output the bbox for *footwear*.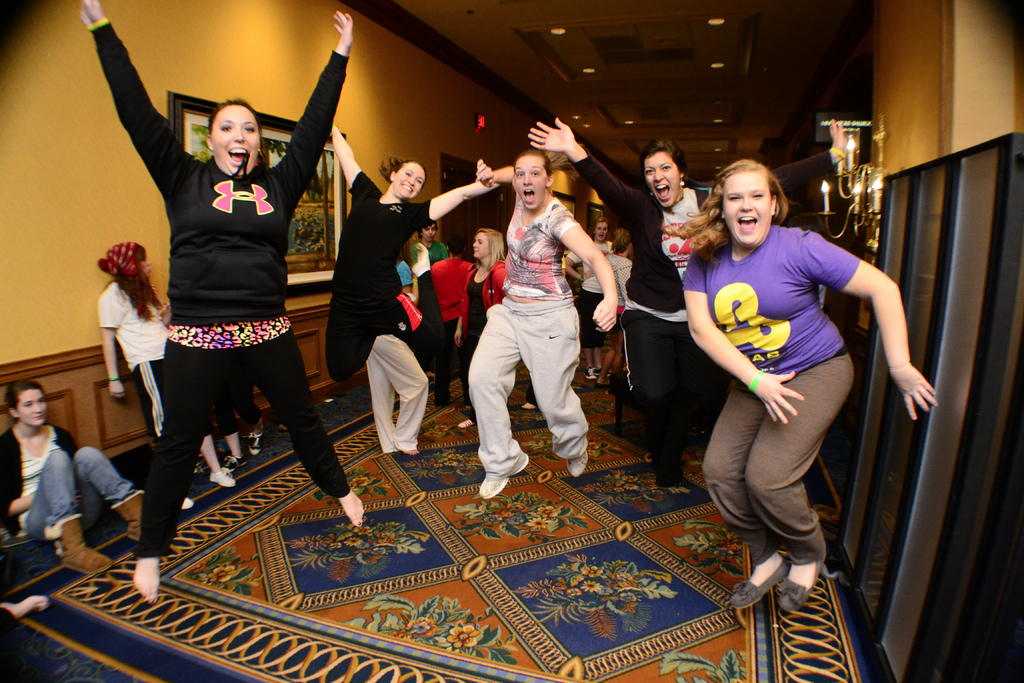
<bbox>248, 425, 266, 458</bbox>.
